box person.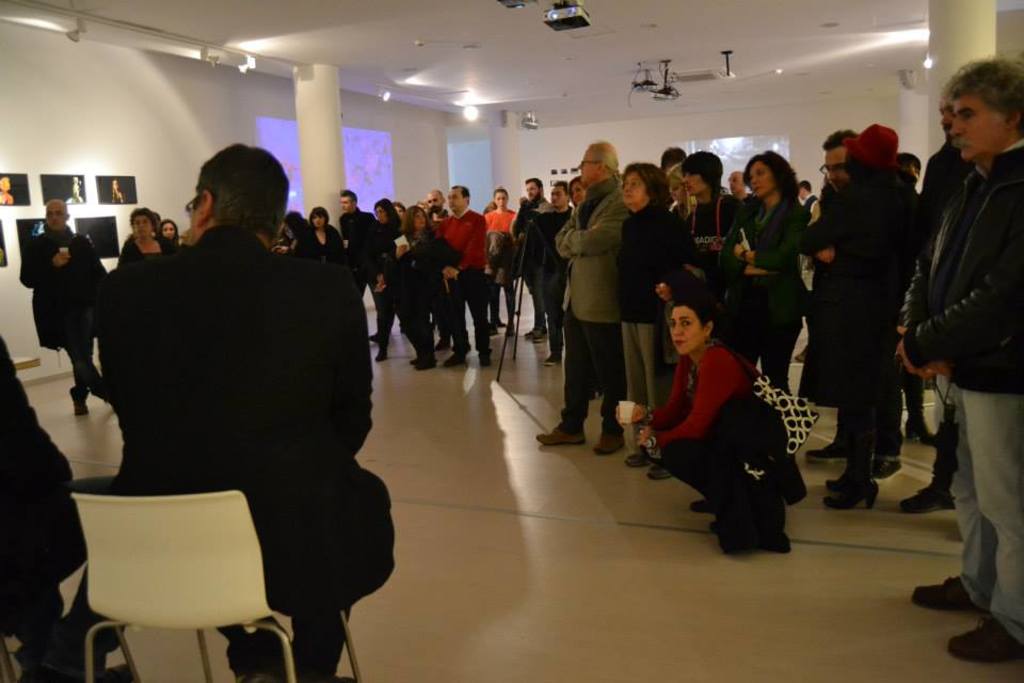
x1=434 y1=190 x2=505 y2=366.
